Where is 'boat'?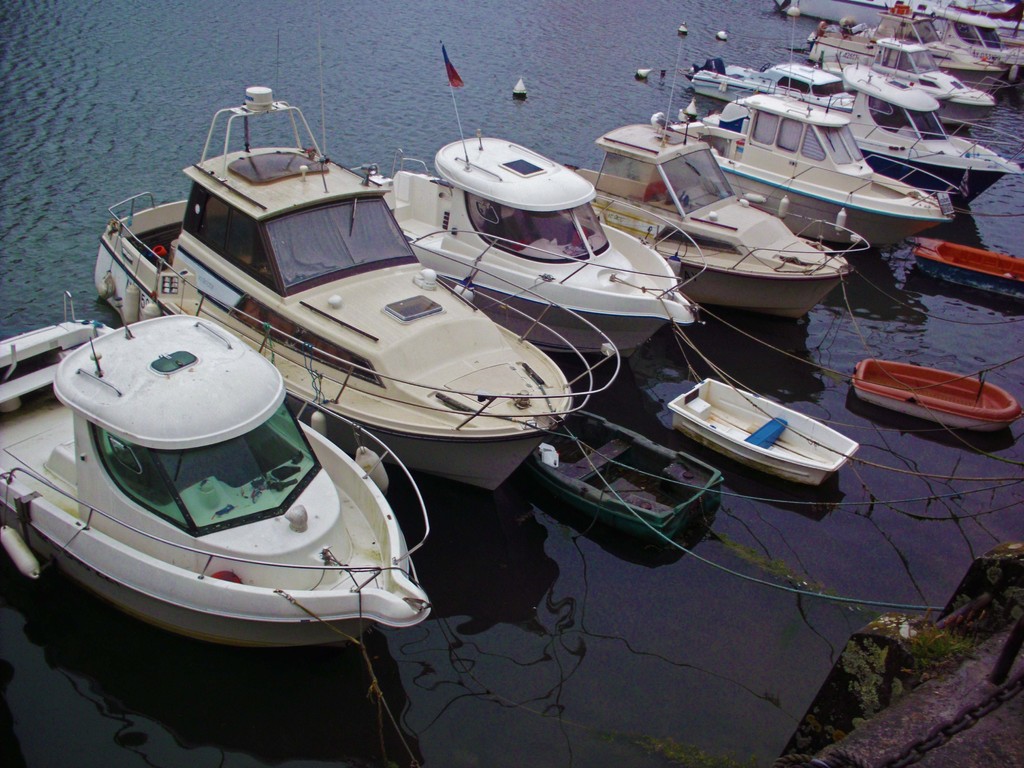
666:15:953:260.
